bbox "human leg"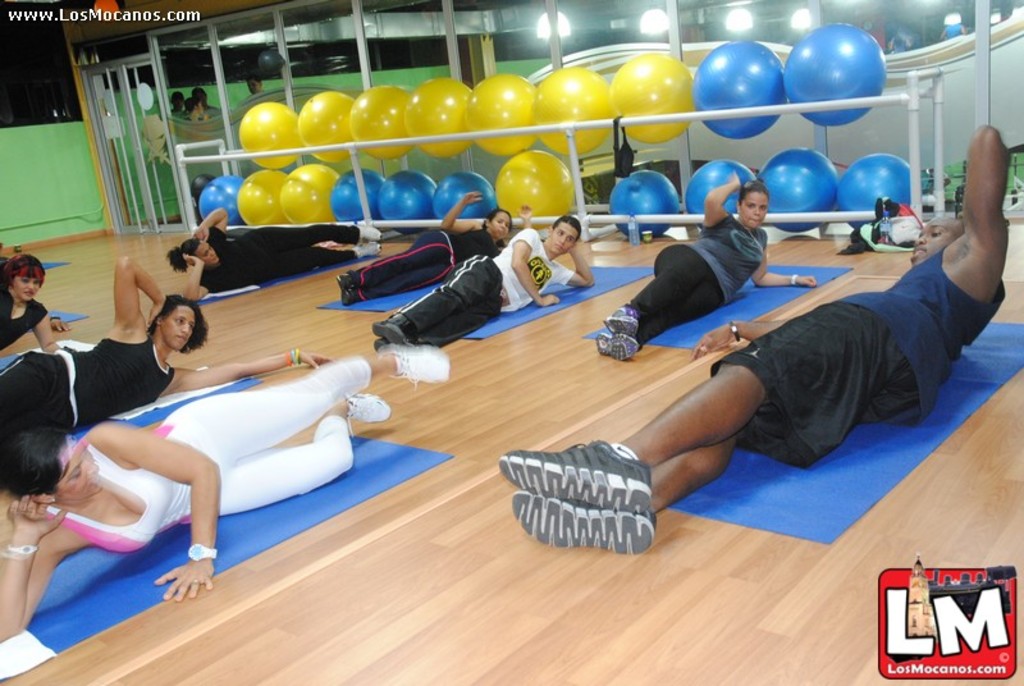
(x1=600, y1=285, x2=718, y2=361)
